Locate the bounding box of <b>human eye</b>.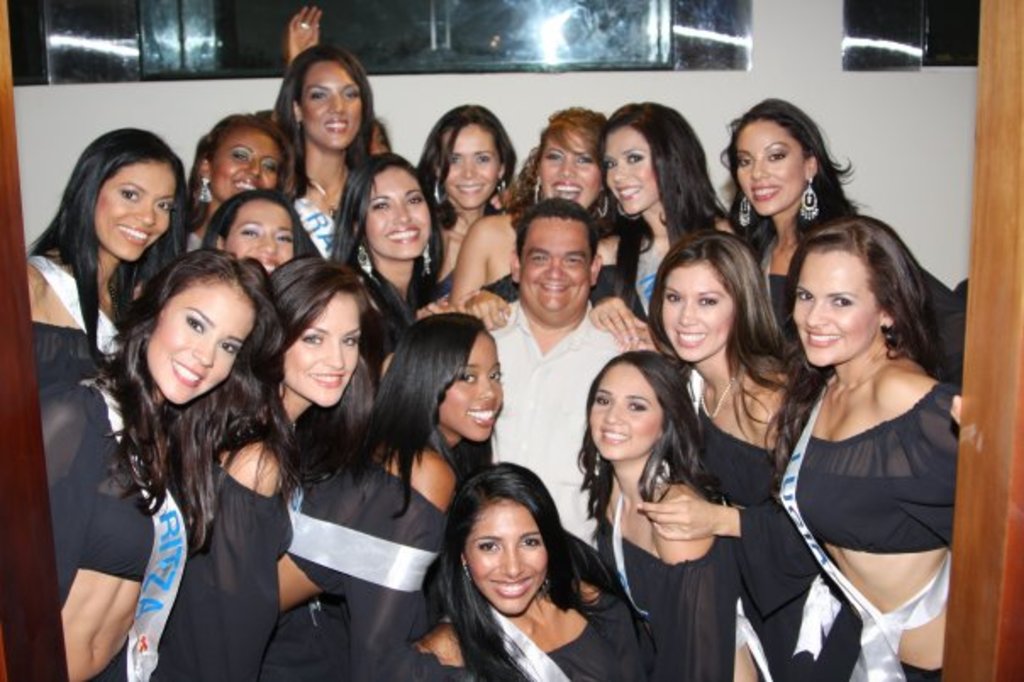
Bounding box: Rect(520, 529, 544, 548).
